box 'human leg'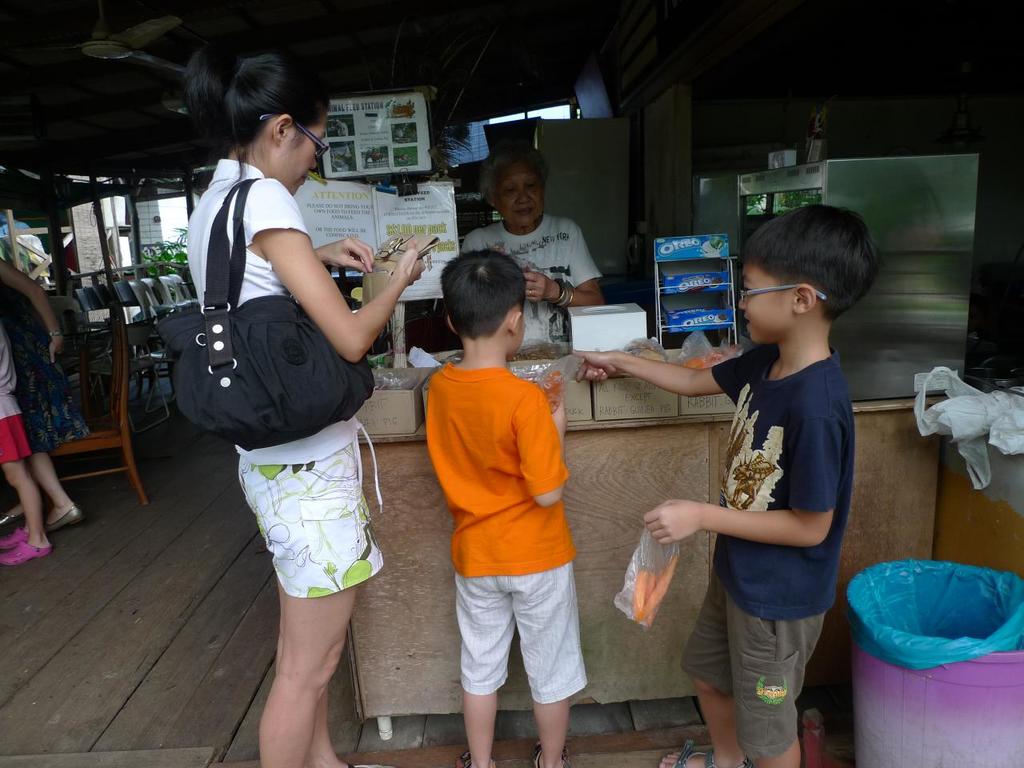
box(0, 456, 49, 552)
